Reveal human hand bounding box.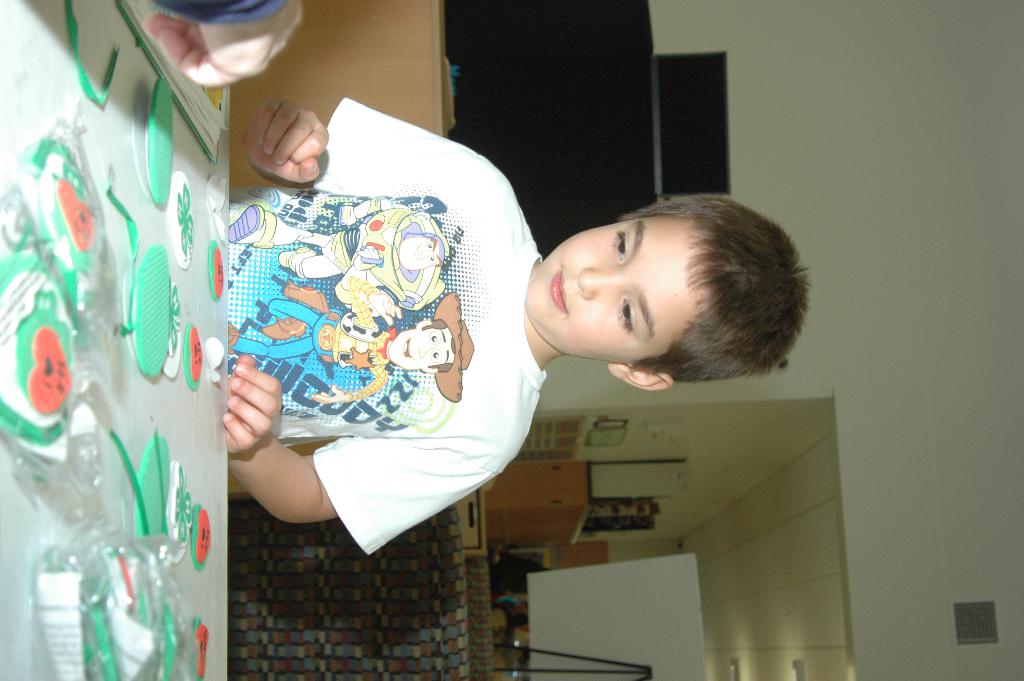
Revealed: l=340, t=206, r=357, b=226.
